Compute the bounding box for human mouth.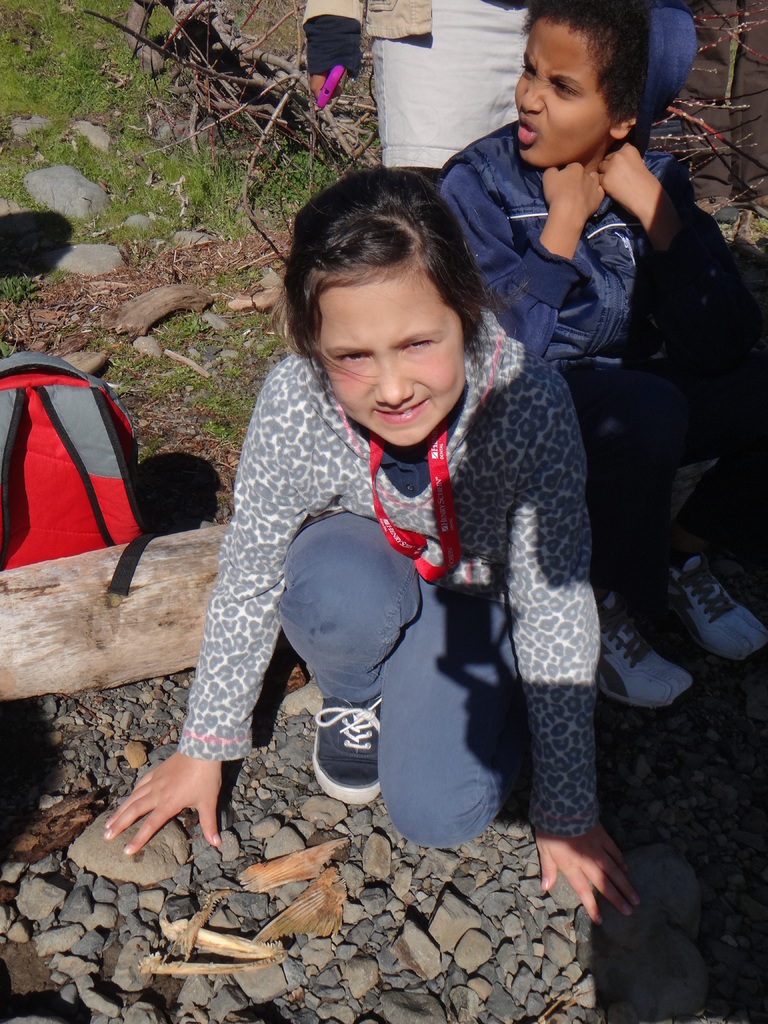
bbox(517, 118, 541, 143).
